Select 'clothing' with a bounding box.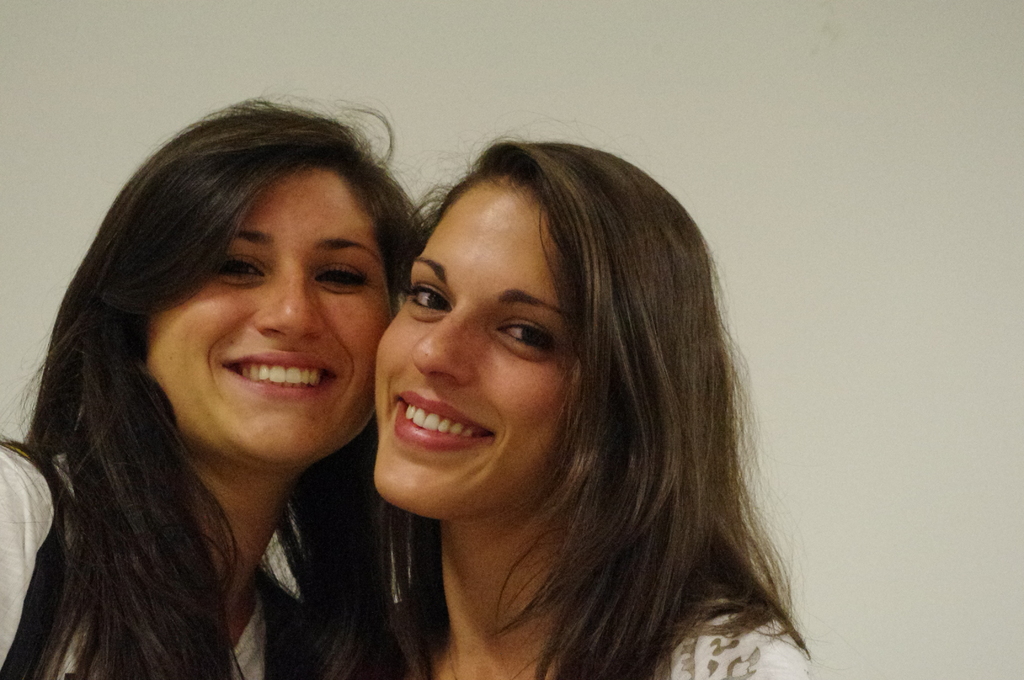
bbox=[650, 582, 810, 679].
